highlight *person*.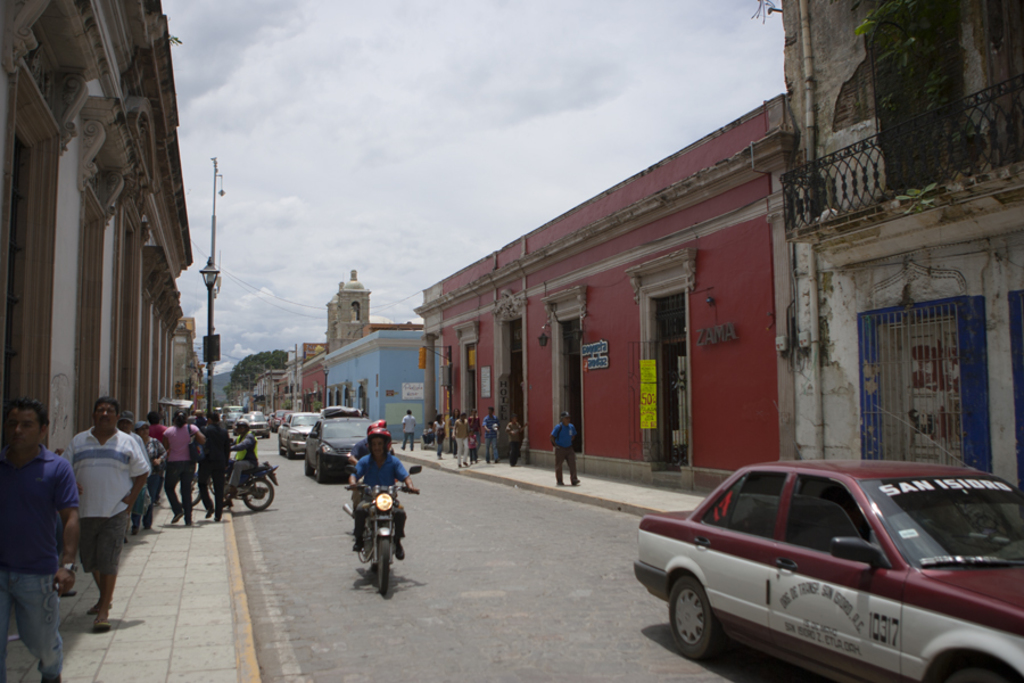
Highlighted region: x1=349 y1=430 x2=413 y2=560.
